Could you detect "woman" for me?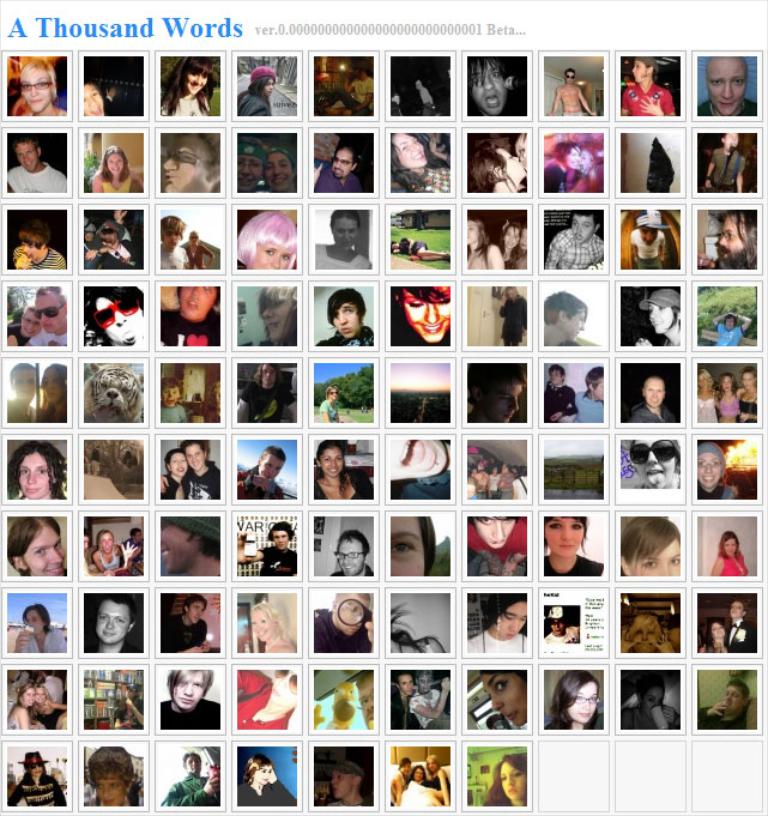
Detection result: select_region(543, 515, 606, 575).
